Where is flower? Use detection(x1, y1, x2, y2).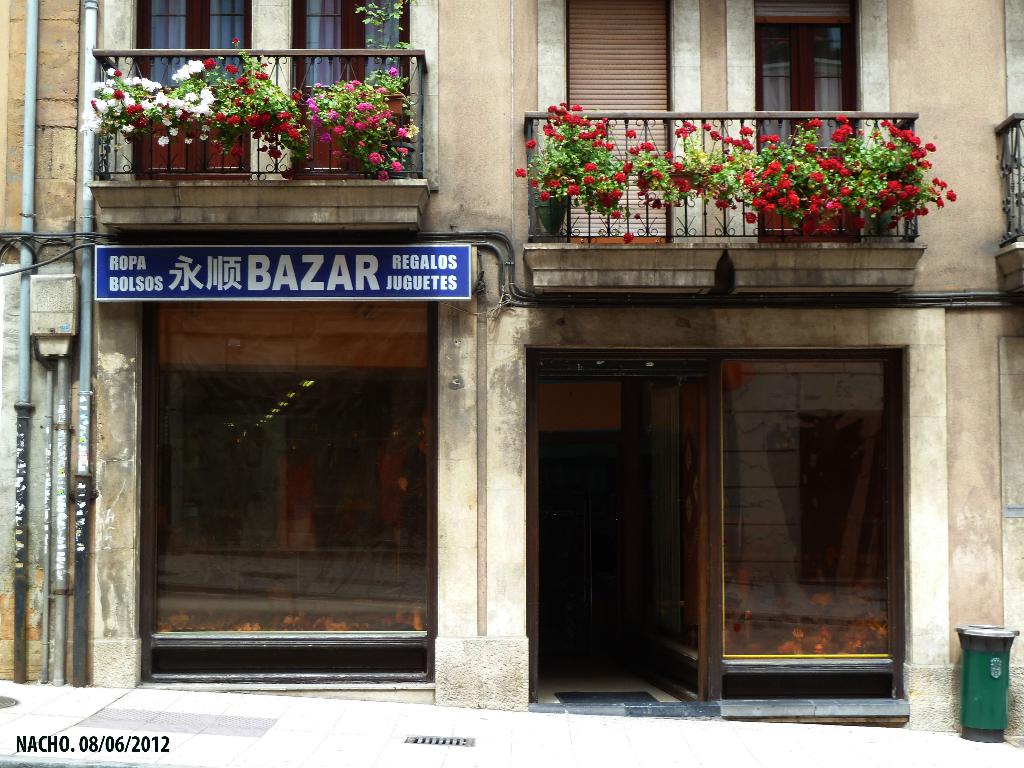
detection(230, 36, 242, 44).
